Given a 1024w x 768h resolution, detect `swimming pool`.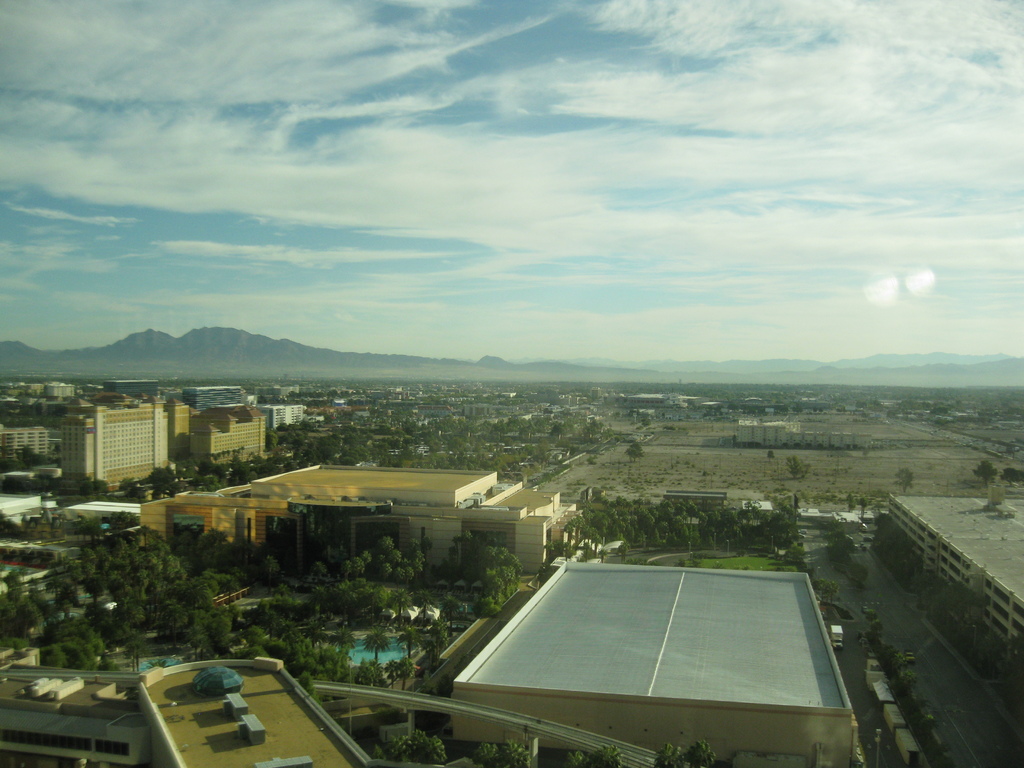
rect(103, 520, 114, 529).
